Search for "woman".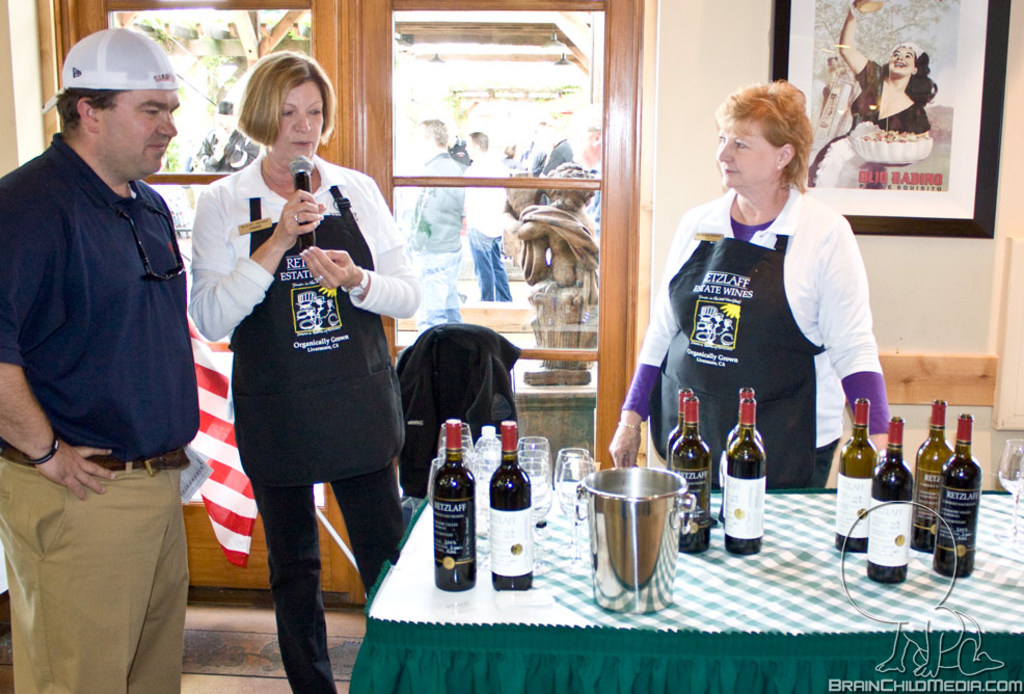
Found at {"left": 182, "top": 49, "right": 429, "bottom": 693}.
